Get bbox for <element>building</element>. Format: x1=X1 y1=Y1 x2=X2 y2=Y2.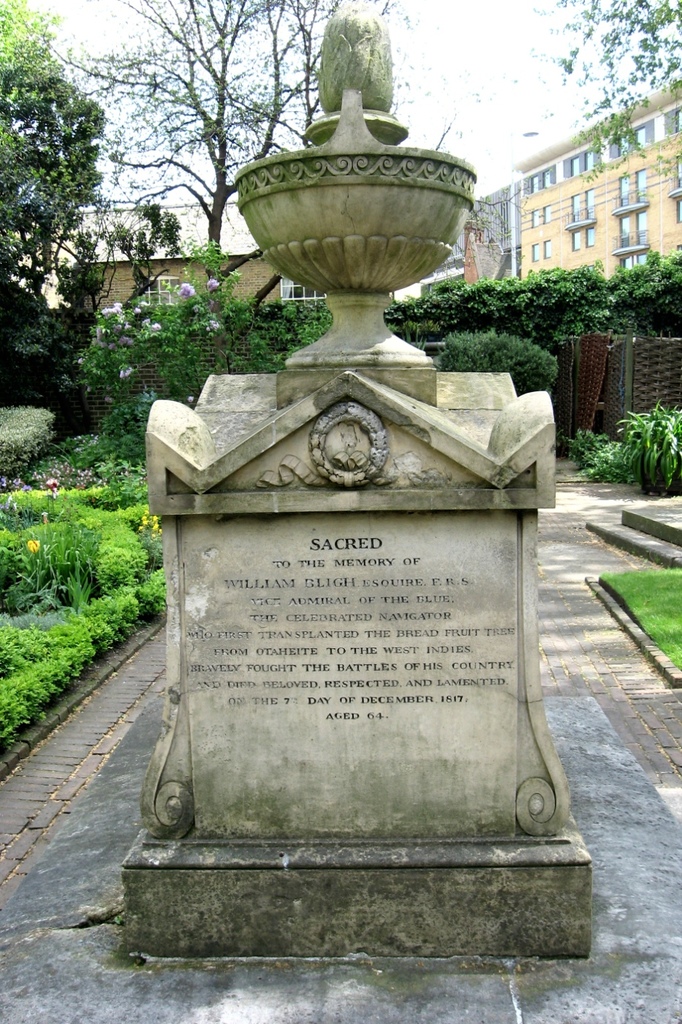
x1=10 y1=192 x2=335 y2=310.
